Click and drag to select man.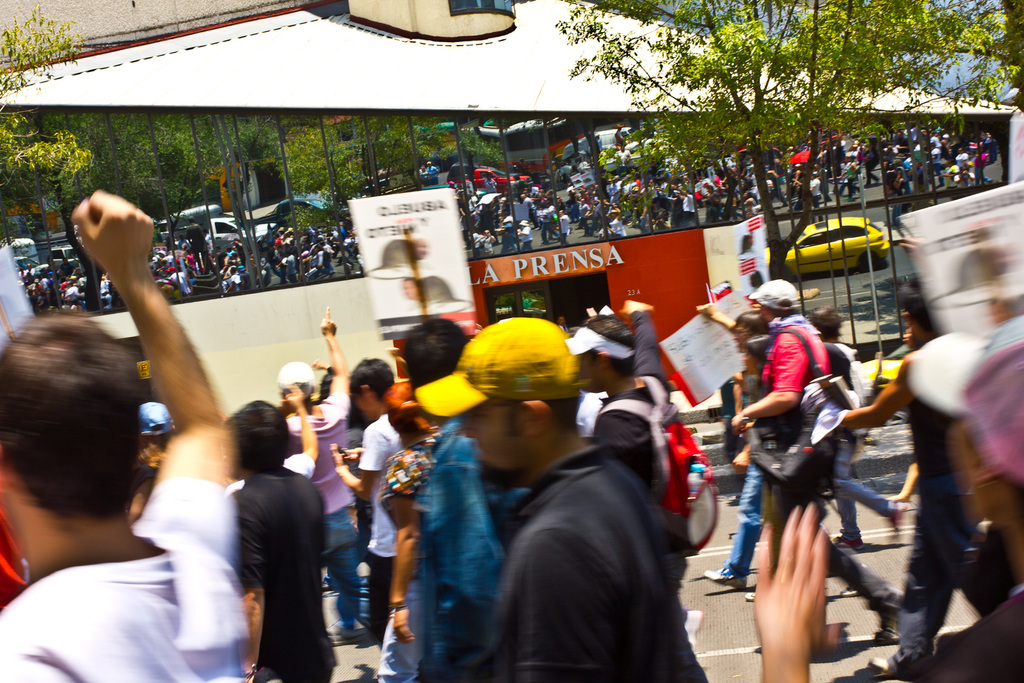
Selection: (746, 279, 906, 641).
